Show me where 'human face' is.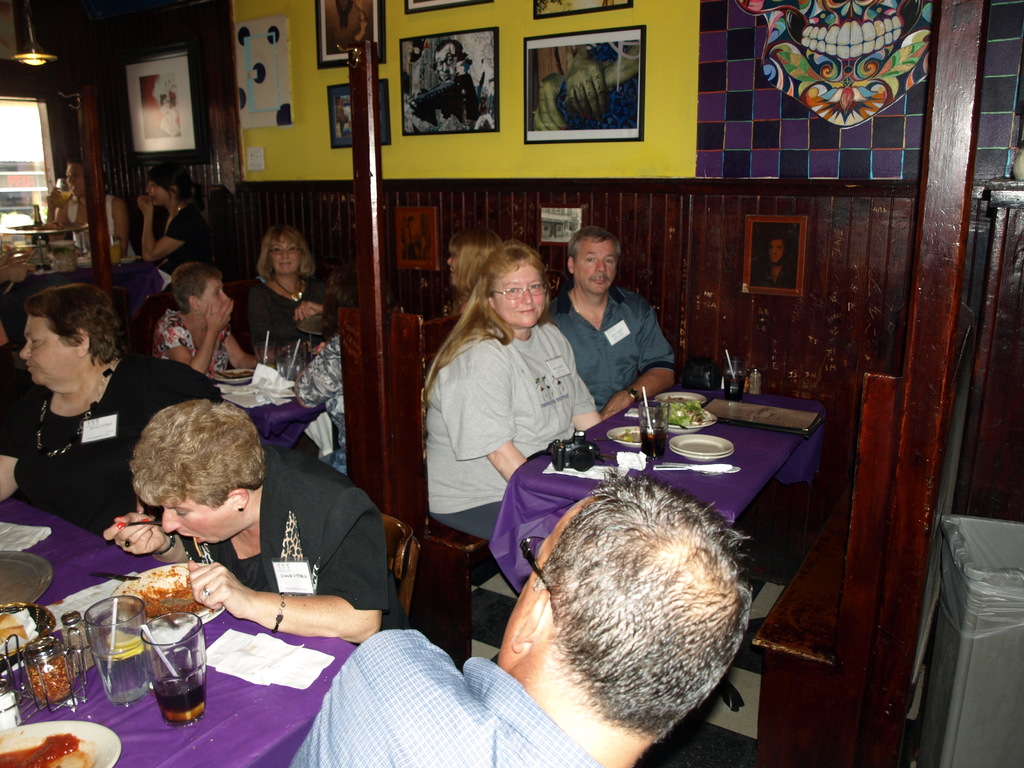
'human face' is at (19, 314, 75, 384).
